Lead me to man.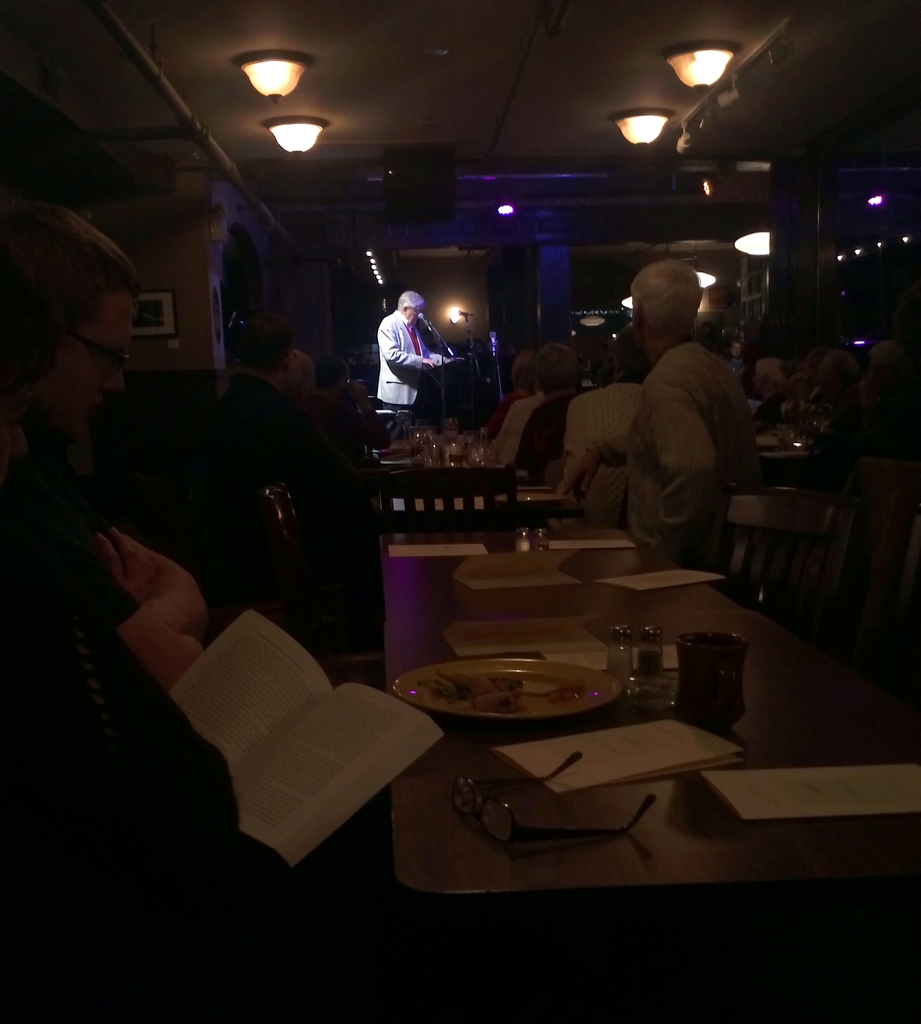
Lead to {"x1": 573, "y1": 261, "x2": 778, "y2": 566}.
